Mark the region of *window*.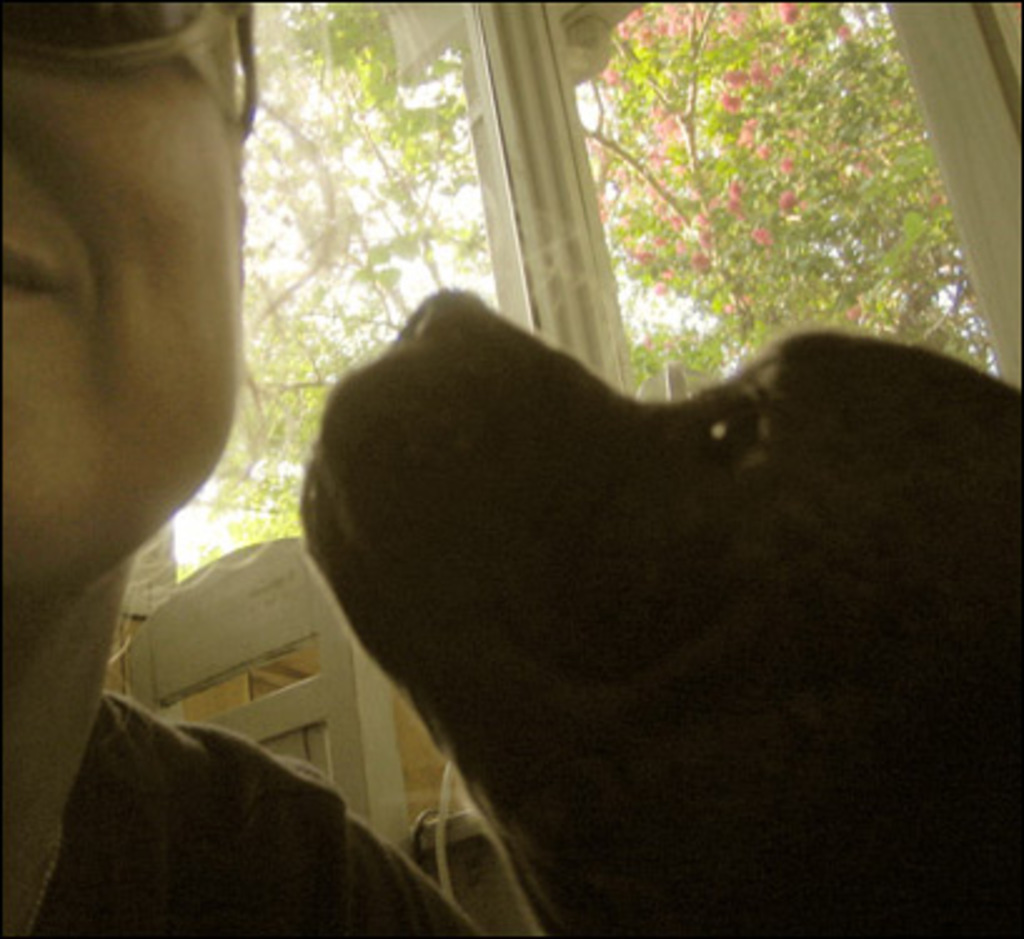
Region: box=[78, 0, 1021, 791].
